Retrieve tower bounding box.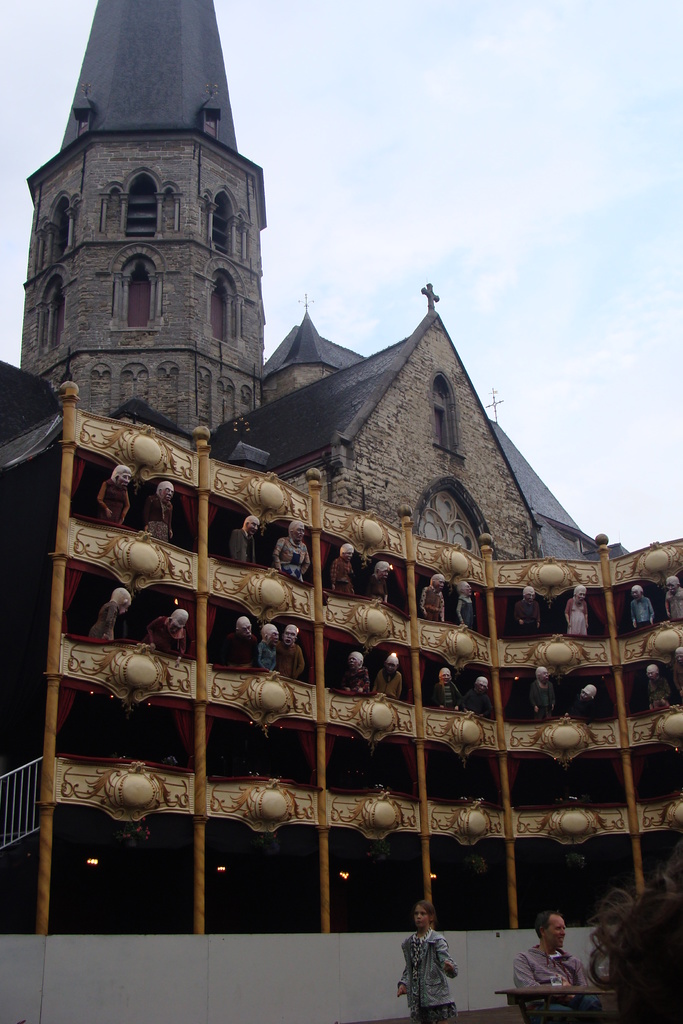
Bounding box: box=[3, 0, 682, 1020].
